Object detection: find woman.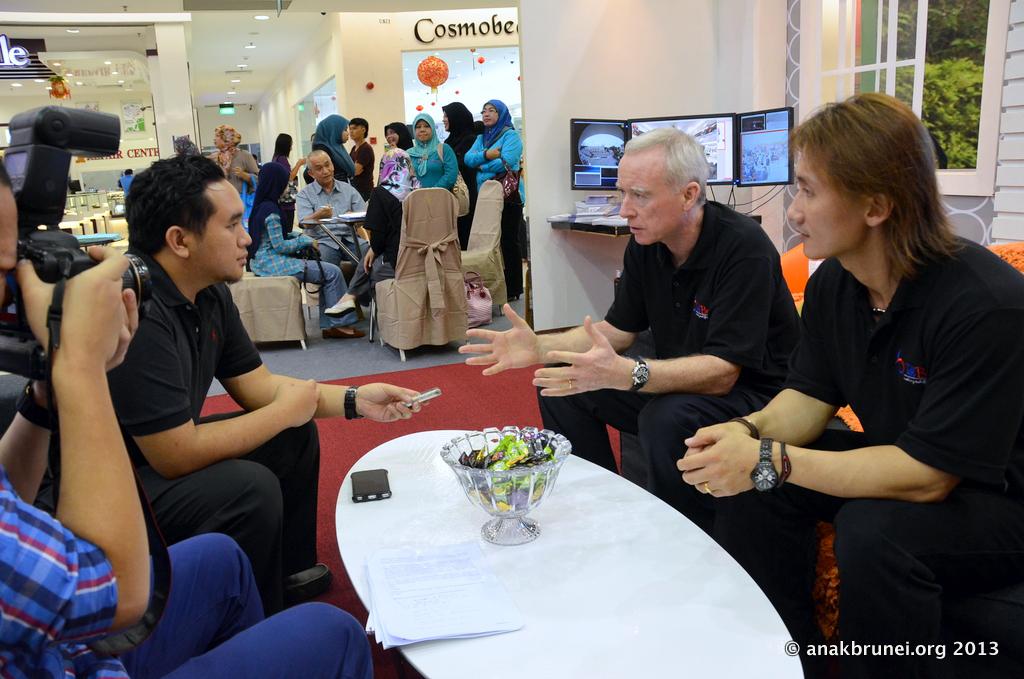
rect(303, 114, 353, 185).
